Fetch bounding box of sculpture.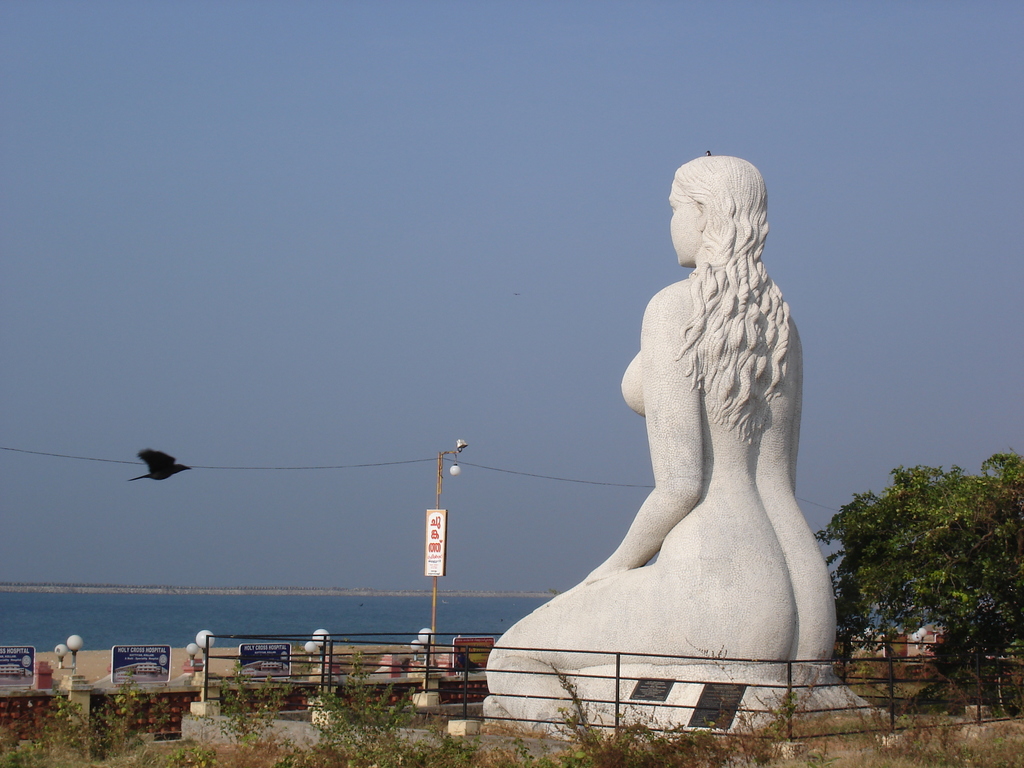
Bbox: {"left": 468, "top": 142, "right": 895, "bottom": 760}.
